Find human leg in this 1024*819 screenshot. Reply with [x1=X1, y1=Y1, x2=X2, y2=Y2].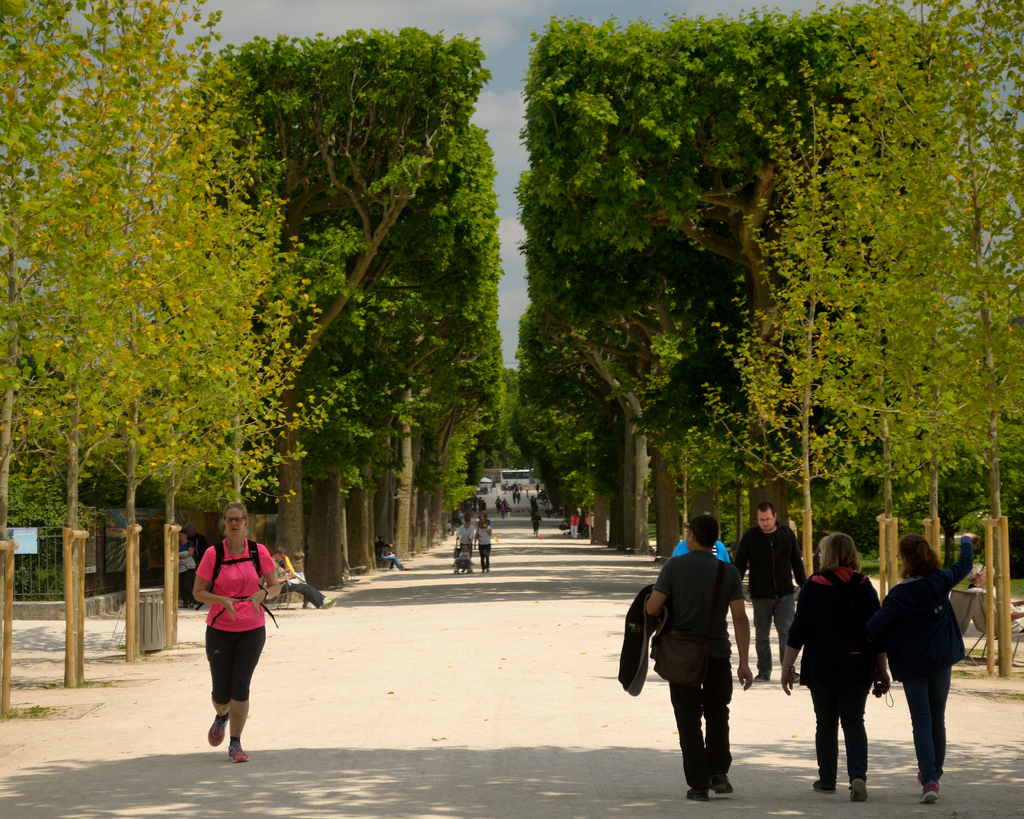
[x1=232, y1=598, x2=264, y2=763].
